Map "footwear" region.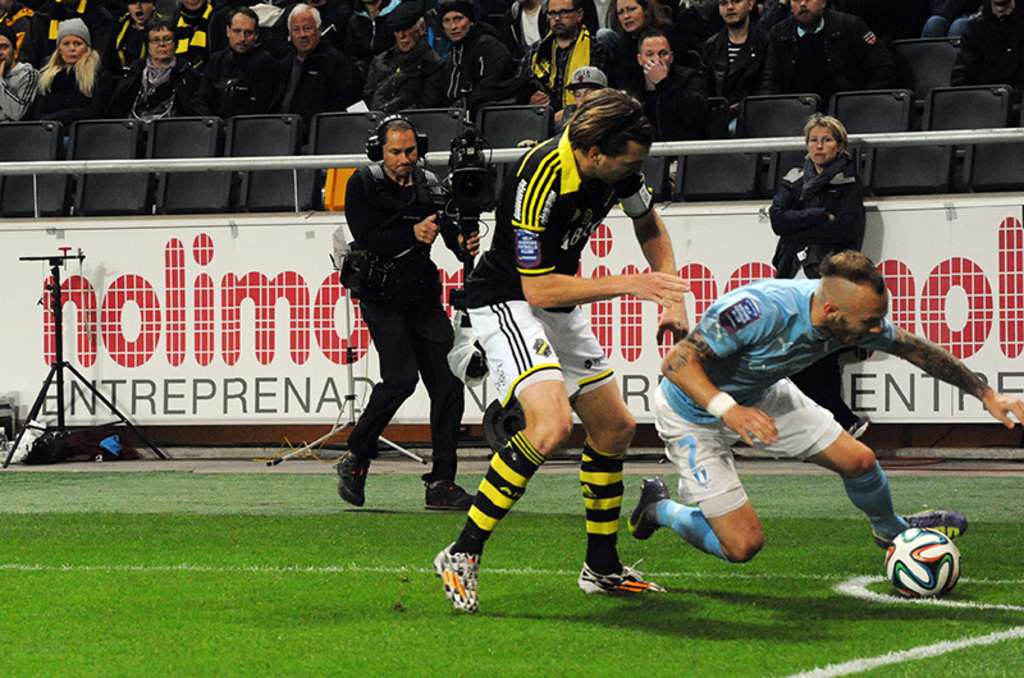
Mapped to [334, 452, 372, 507].
